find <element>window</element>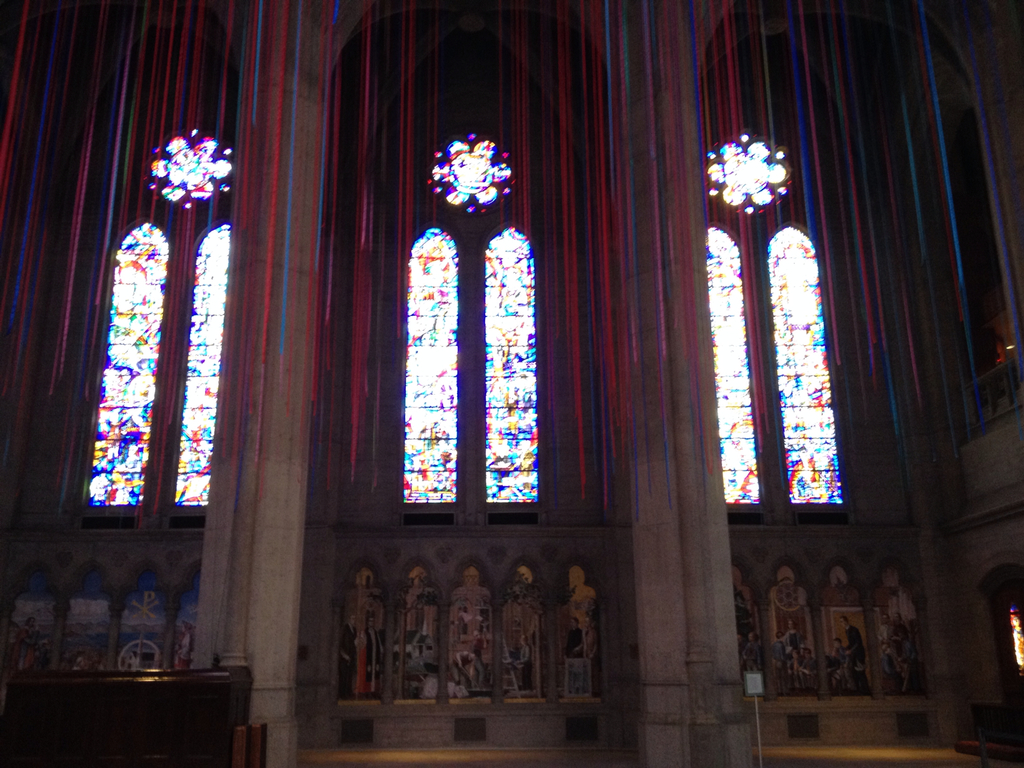
<region>405, 220, 462, 509</region>
